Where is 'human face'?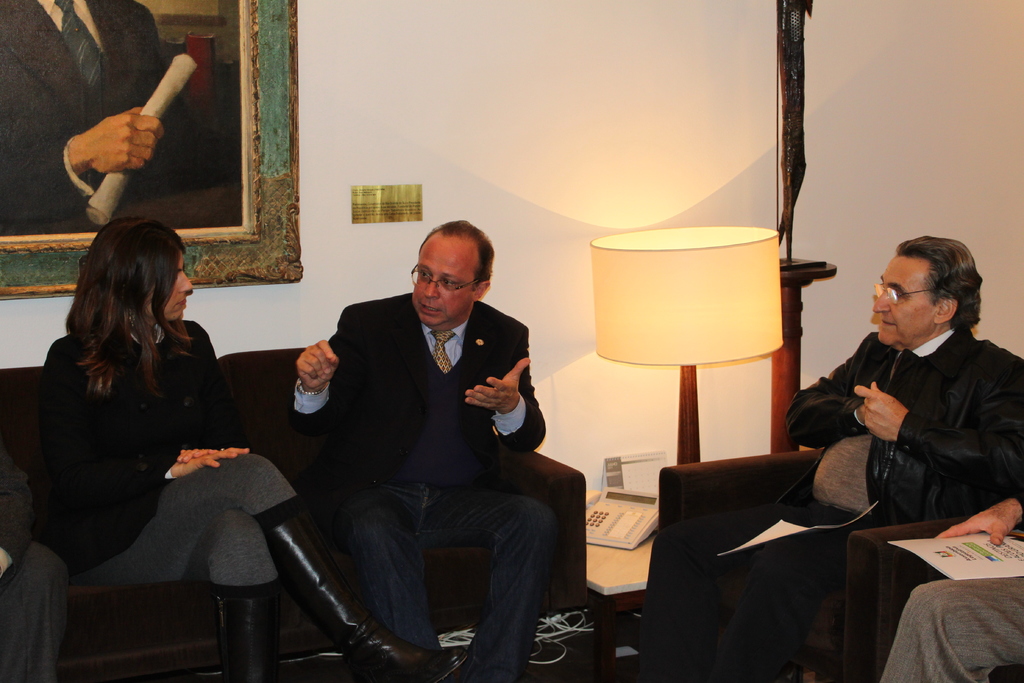
{"x1": 162, "y1": 254, "x2": 195, "y2": 322}.
